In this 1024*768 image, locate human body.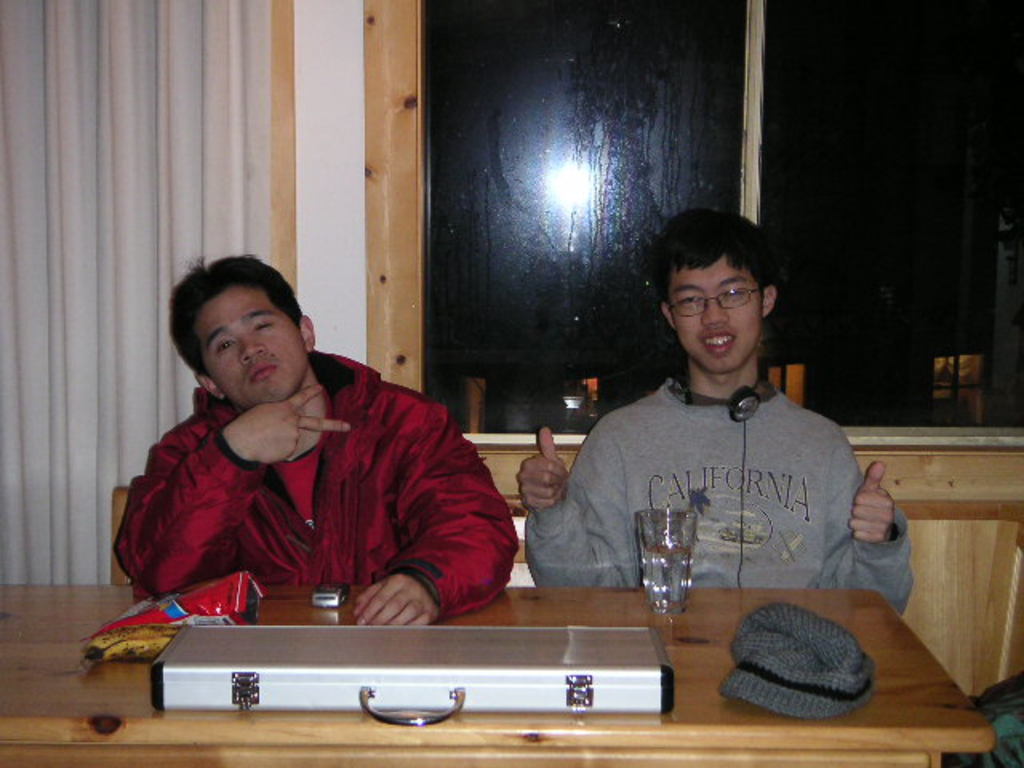
Bounding box: [x1=115, y1=280, x2=525, y2=638].
